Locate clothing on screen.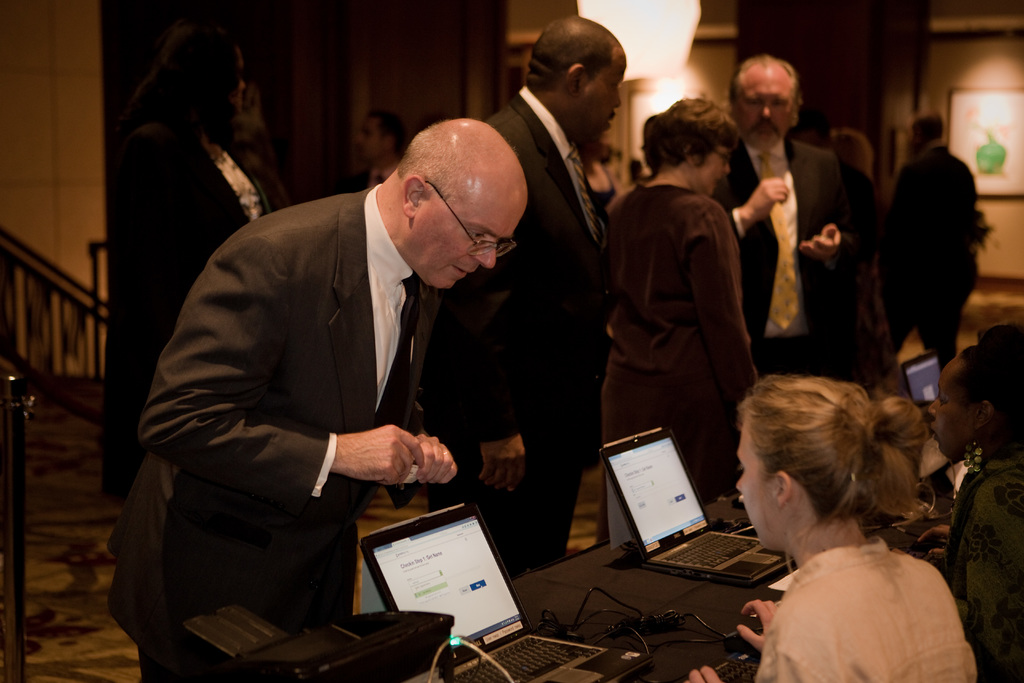
On screen at bbox=[942, 437, 1023, 682].
